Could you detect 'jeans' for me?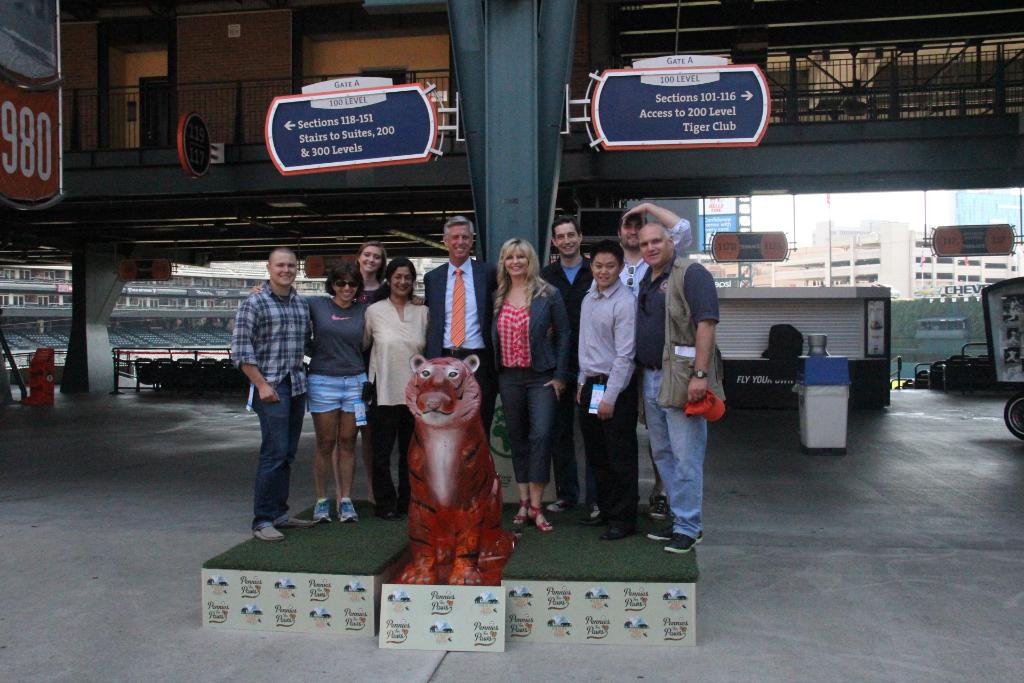
Detection result: x1=642, y1=374, x2=712, y2=541.
